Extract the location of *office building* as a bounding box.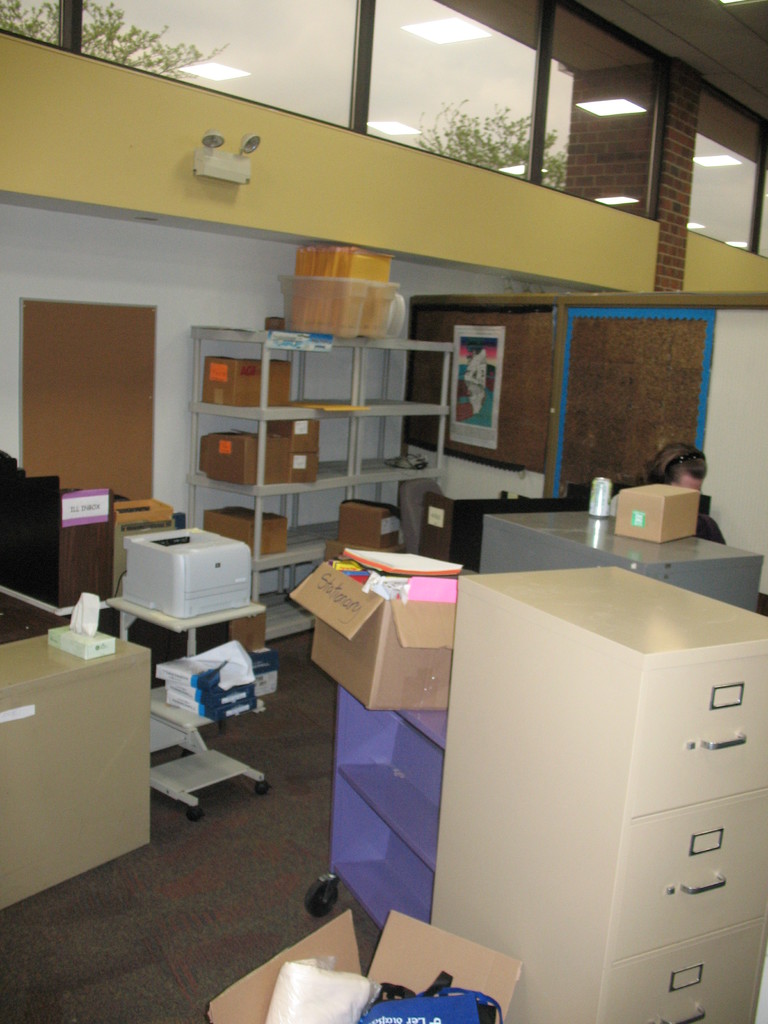
[left=0, top=0, right=767, bottom=1023].
